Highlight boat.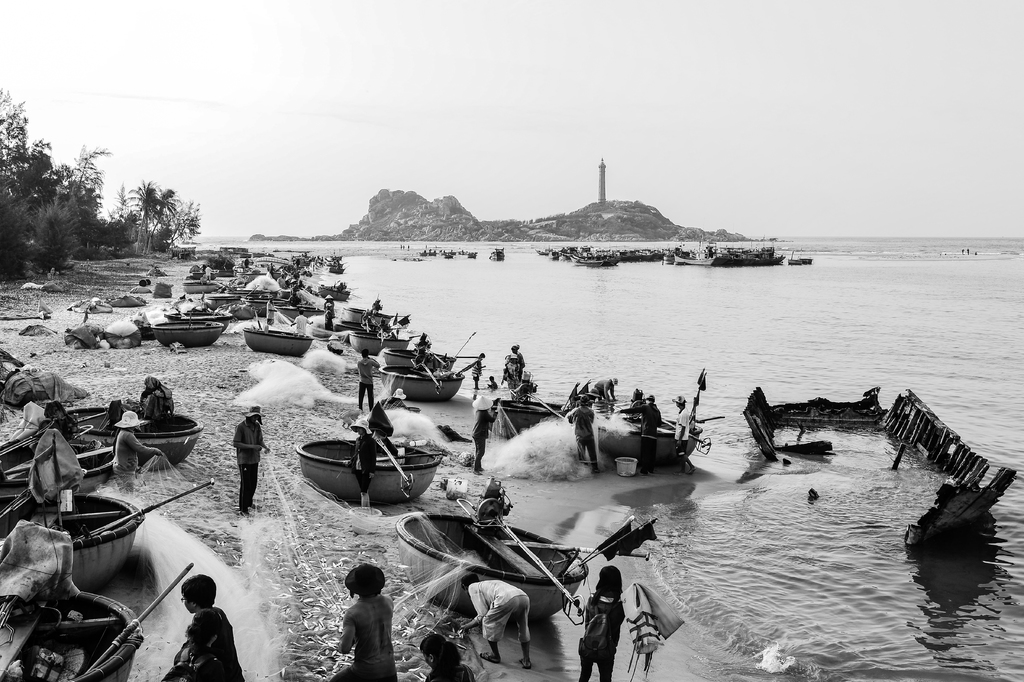
Highlighted region: 152, 317, 227, 352.
